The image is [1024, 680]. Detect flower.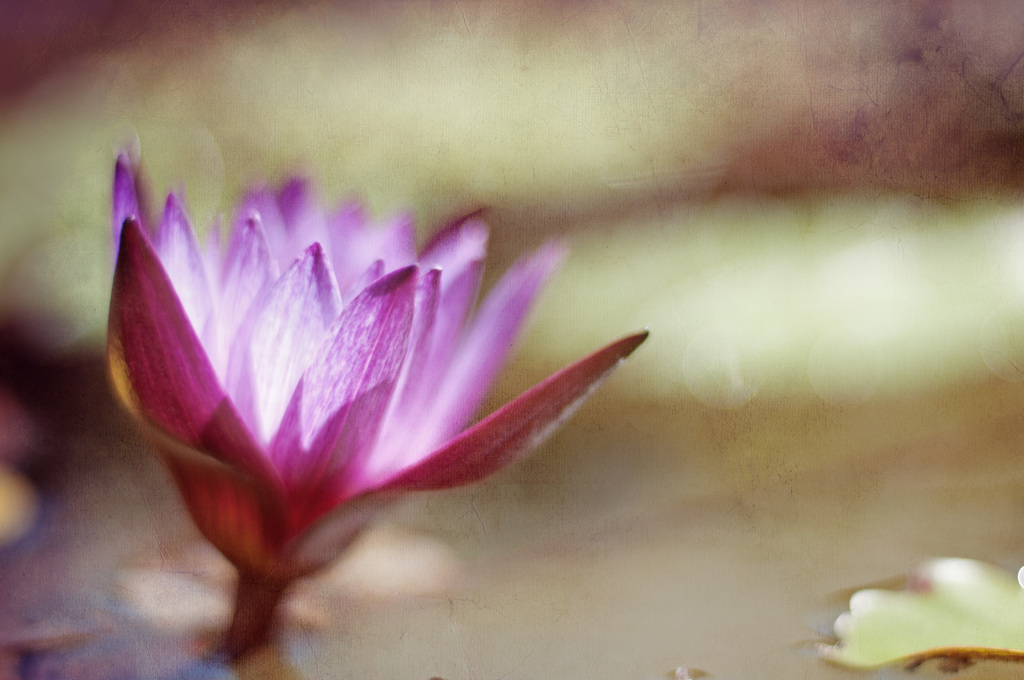
Detection: crop(107, 150, 648, 649).
